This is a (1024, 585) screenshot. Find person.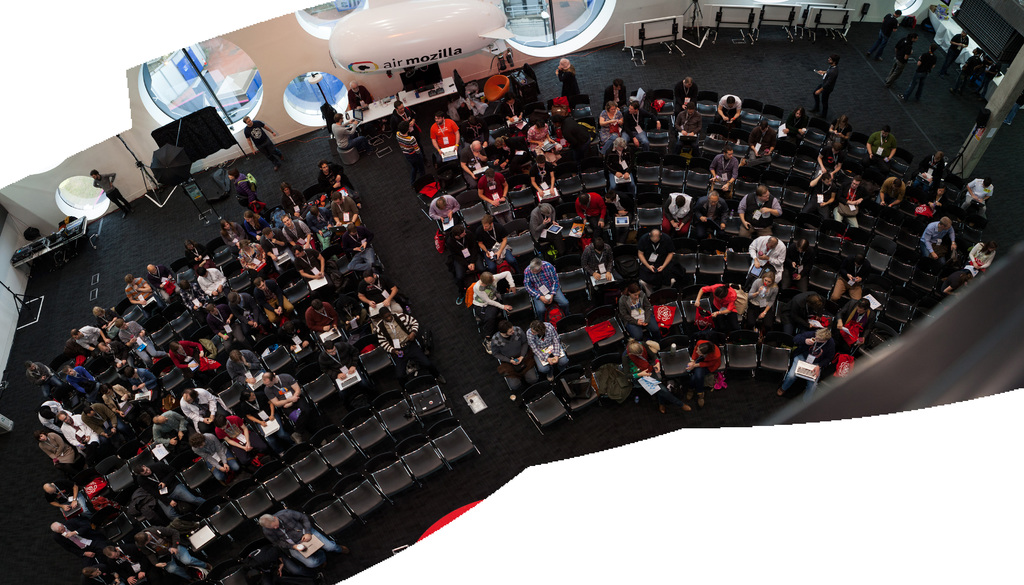
Bounding box: <bbox>498, 132, 522, 161</bbox>.
